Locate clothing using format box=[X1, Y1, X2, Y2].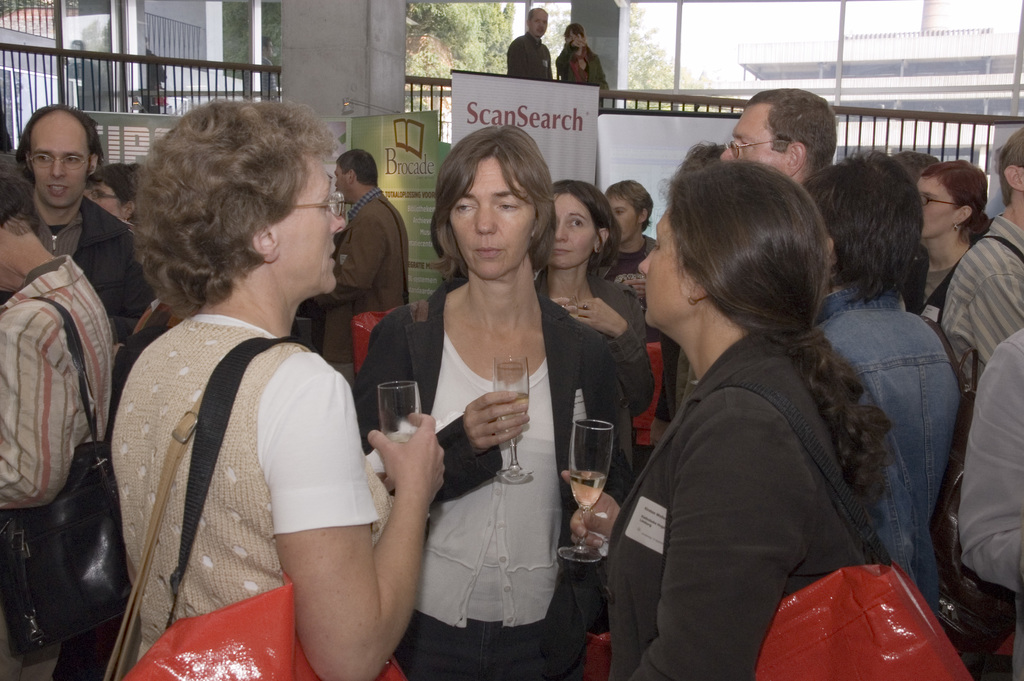
box=[502, 32, 552, 78].
